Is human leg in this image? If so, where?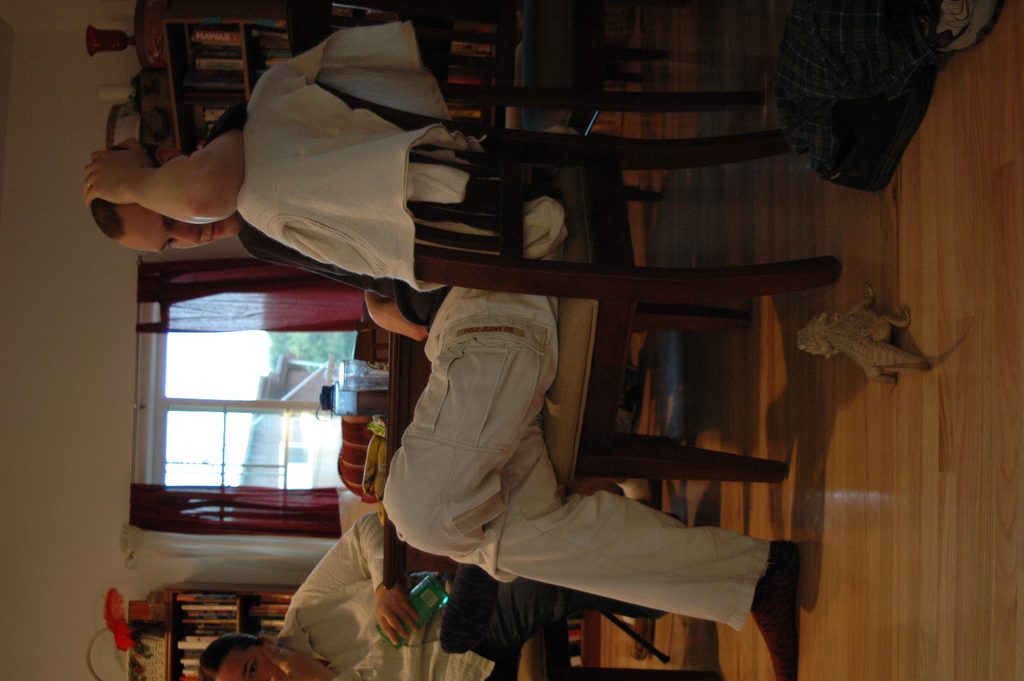
Yes, at (488,421,800,675).
